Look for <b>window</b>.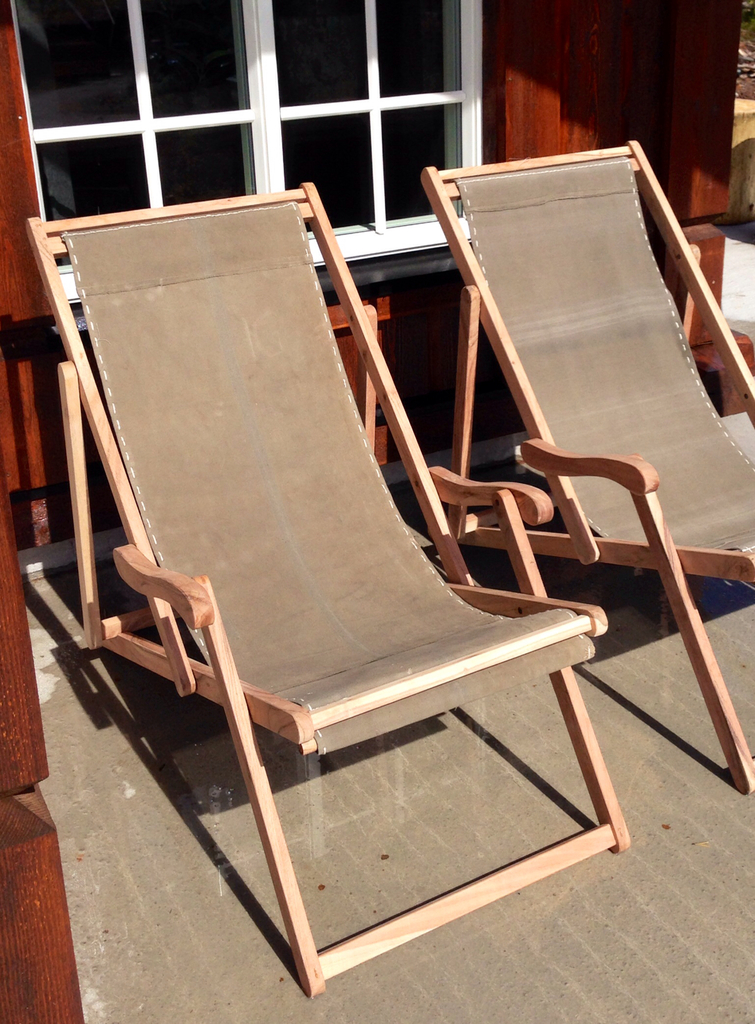
Found: x1=4 y1=0 x2=482 y2=335.
